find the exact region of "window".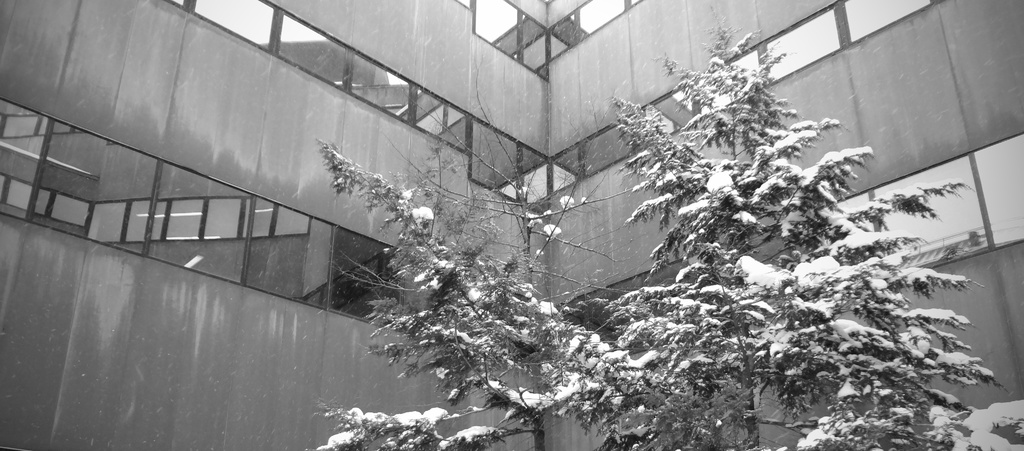
Exact region: bbox=(471, 0, 551, 90).
